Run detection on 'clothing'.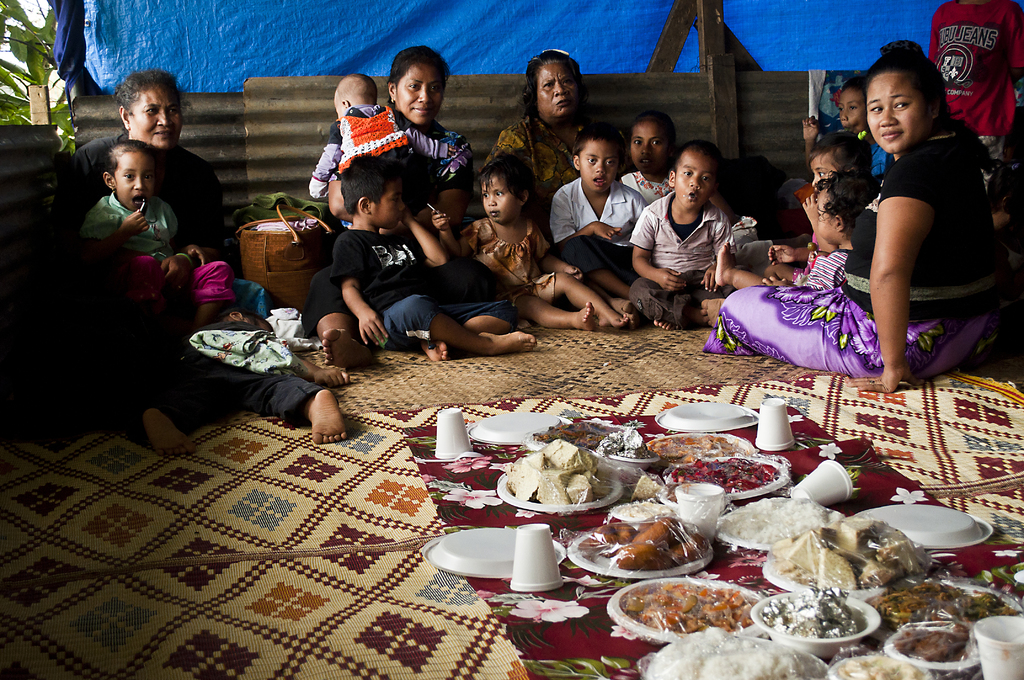
Result: 550:179:646:282.
